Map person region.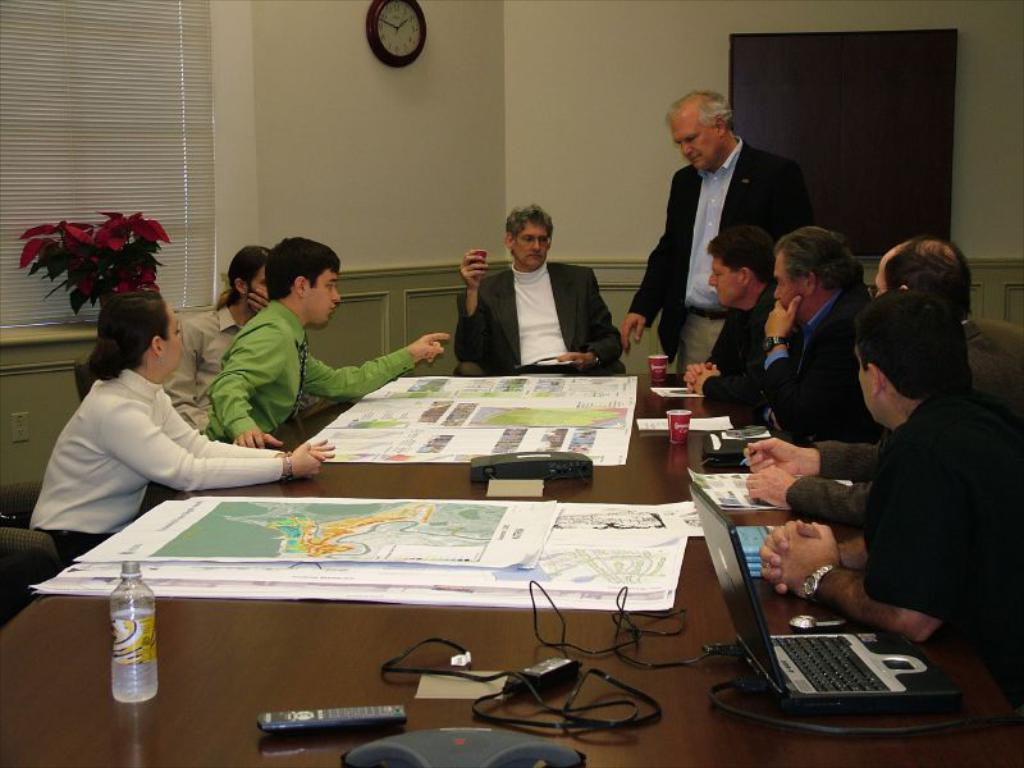
Mapped to [x1=204, y1=237, x2=449, y2=453].
